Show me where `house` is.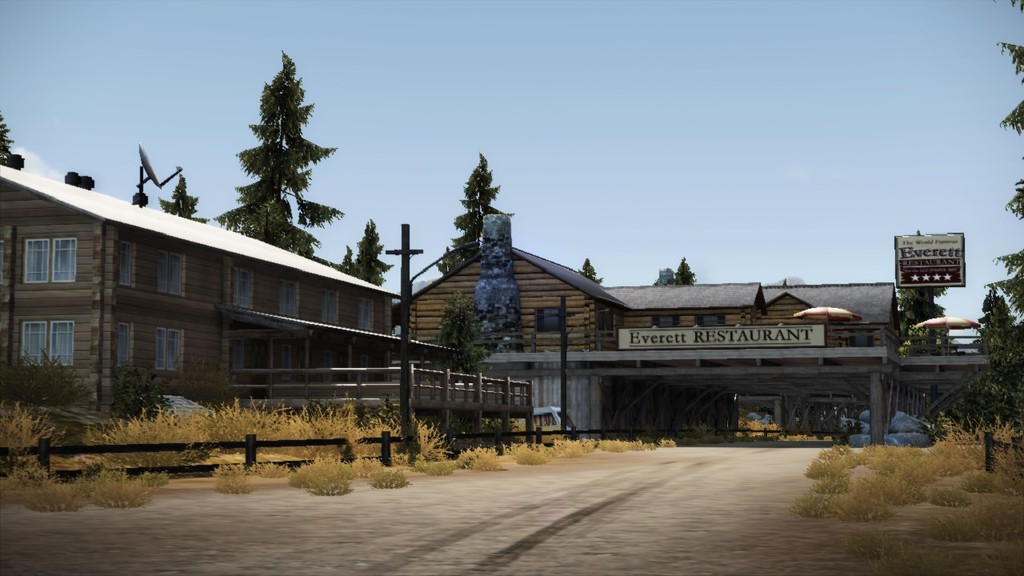
`house` is at [0,161,399,430].
